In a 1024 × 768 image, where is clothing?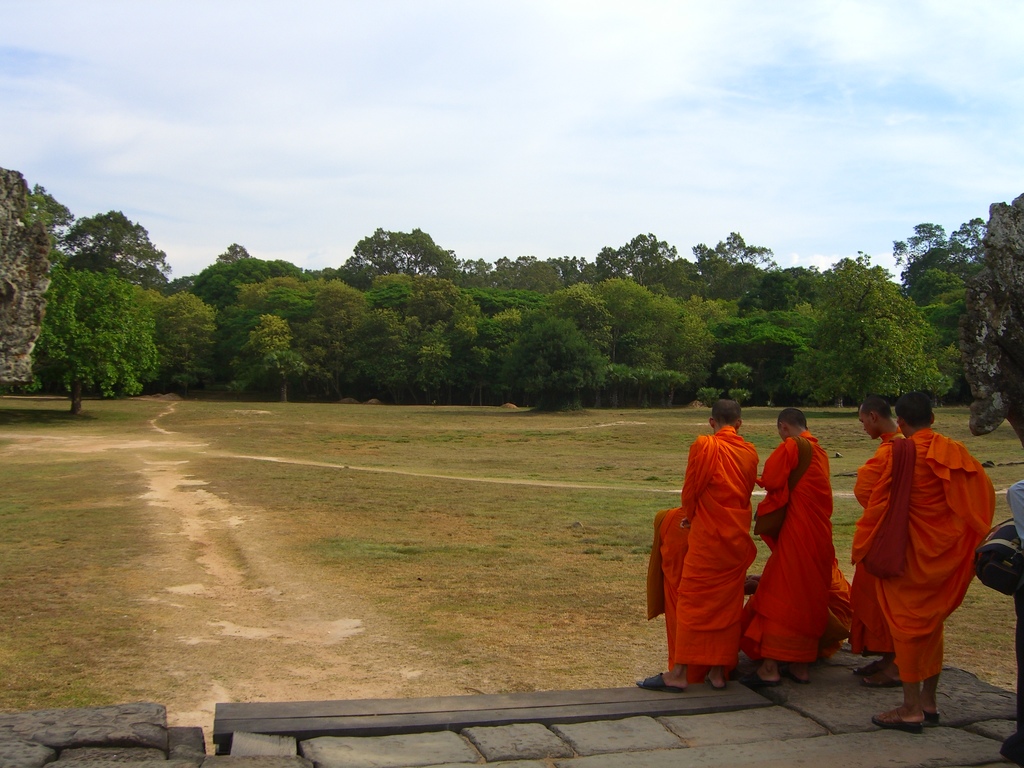
743, 424, 835, 657.
